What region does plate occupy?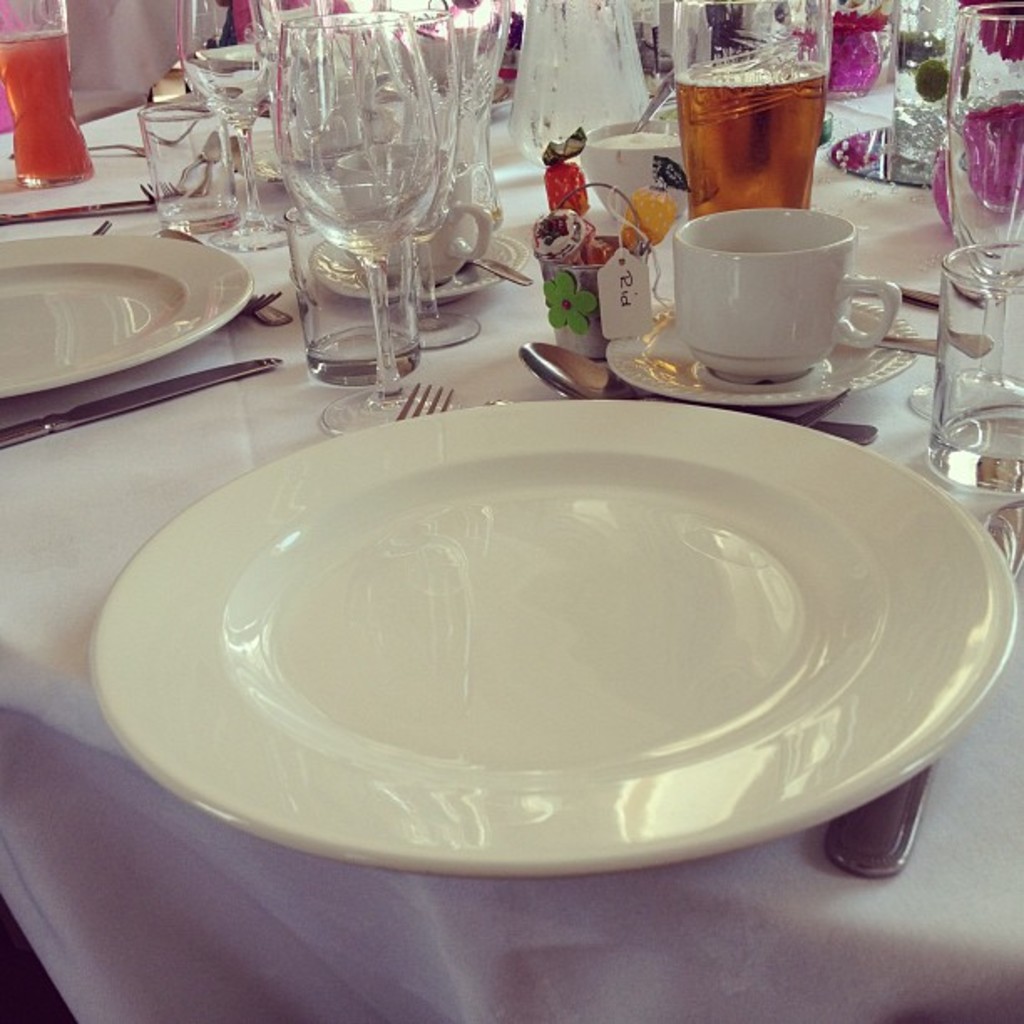
pyautogui.locateOnScreen(597, 286, 925, 412).
